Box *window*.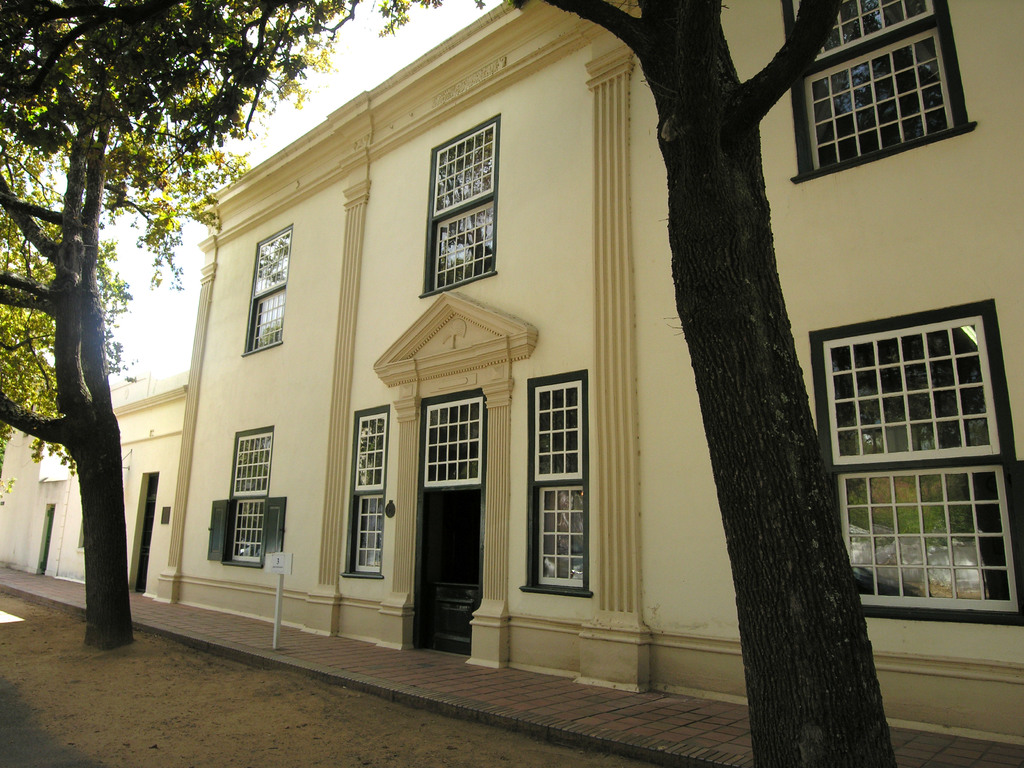
<box>218,424,273,570</box>.
